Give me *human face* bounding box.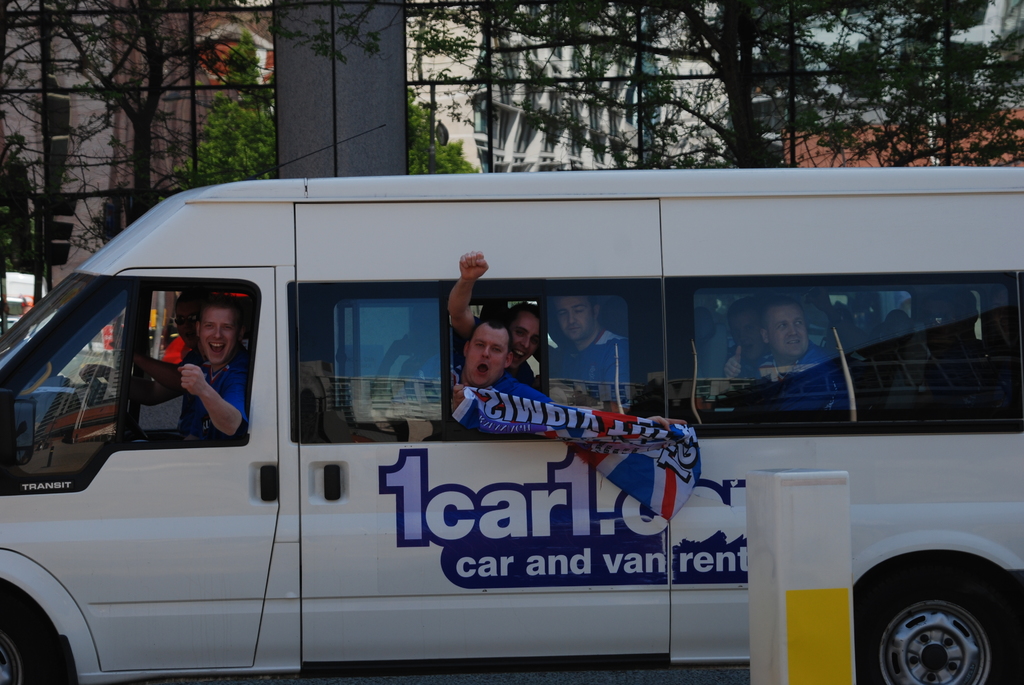
detection(509, 313, 542, 365).
